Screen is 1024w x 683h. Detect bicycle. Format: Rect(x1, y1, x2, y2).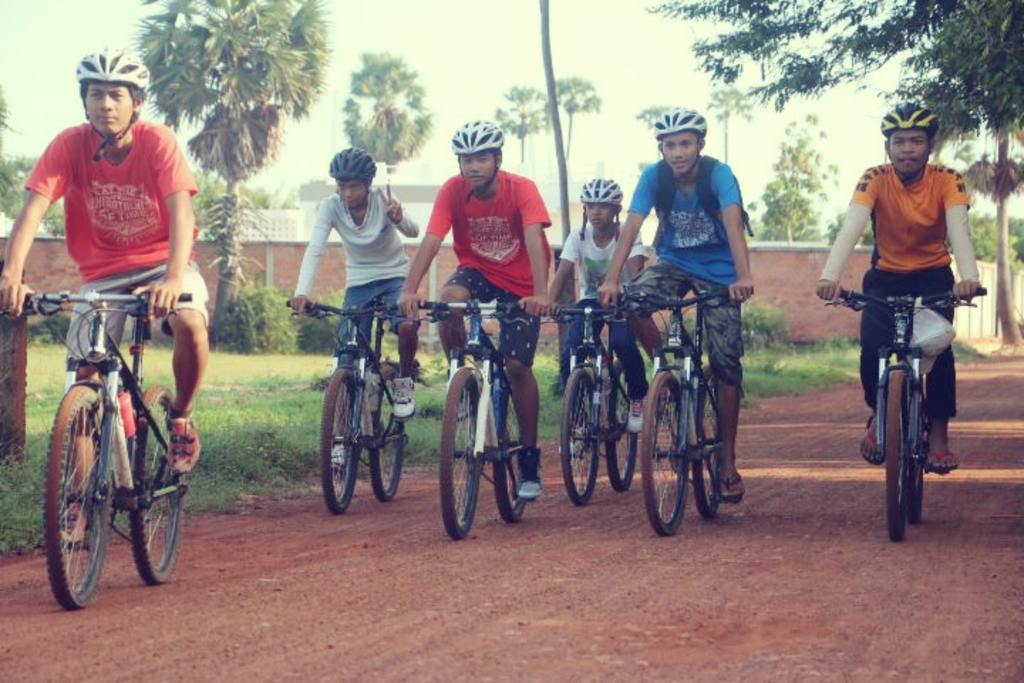
Rect(848, 267, 969, 528).
